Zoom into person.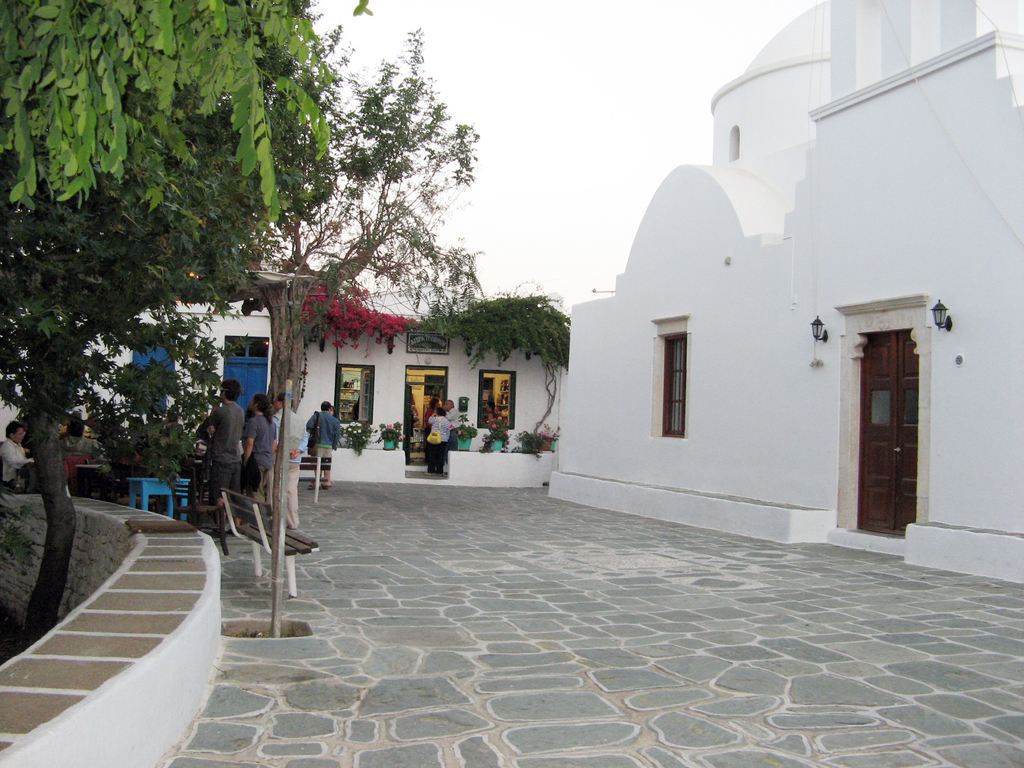
Zoom target: detection(242, 392, 279, 511).
